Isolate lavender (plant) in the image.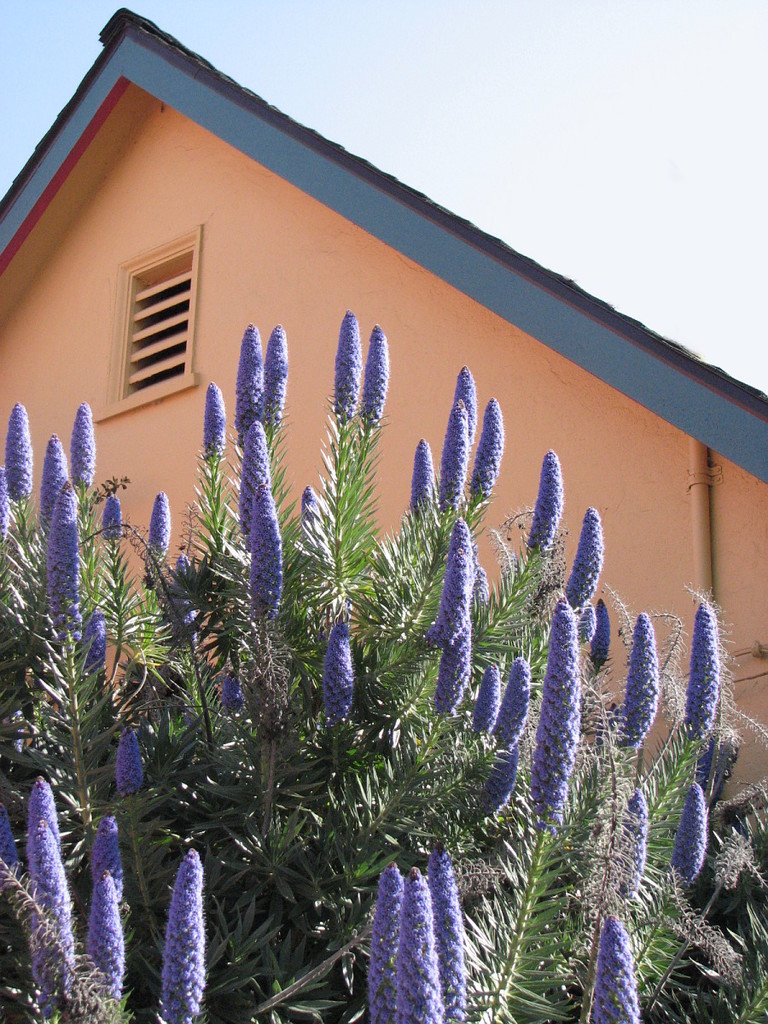
Isolated region: bbox(84, 873, 125, 1015).
